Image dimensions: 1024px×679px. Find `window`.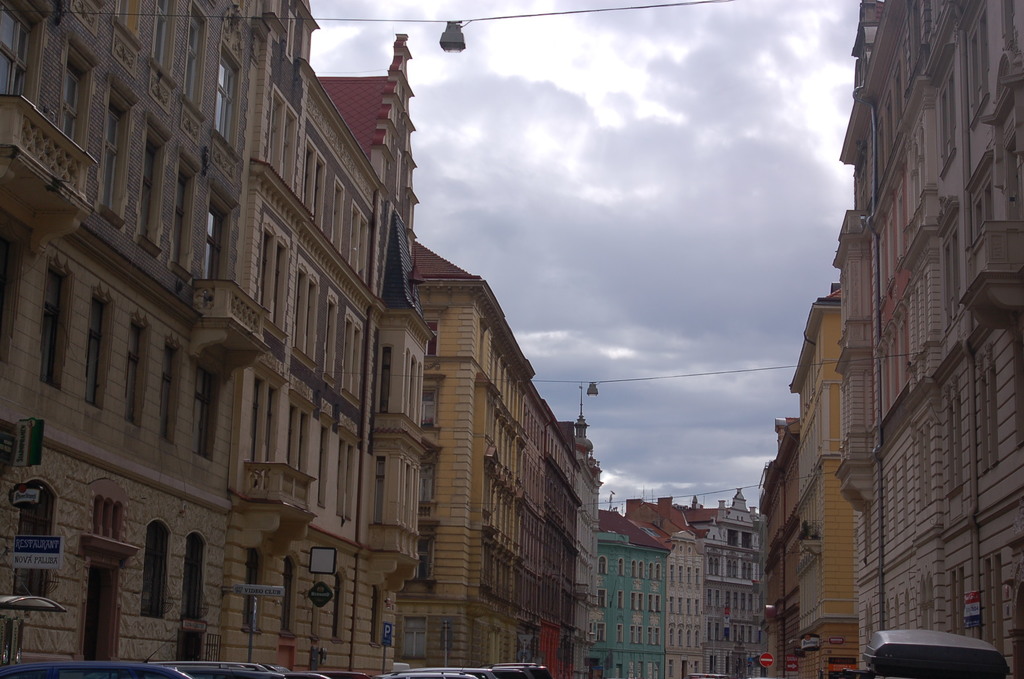
region(186, 535, 203, 612).
